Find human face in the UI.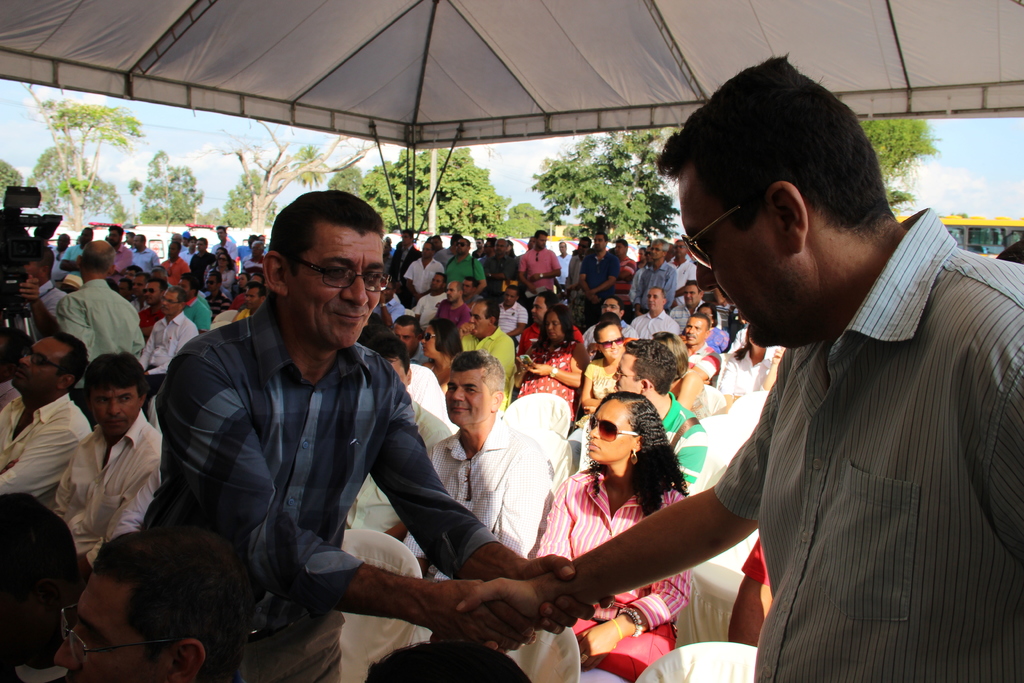
UI element at {"left": 424, "top": 244, "right": 432, "bottom": 258}.
